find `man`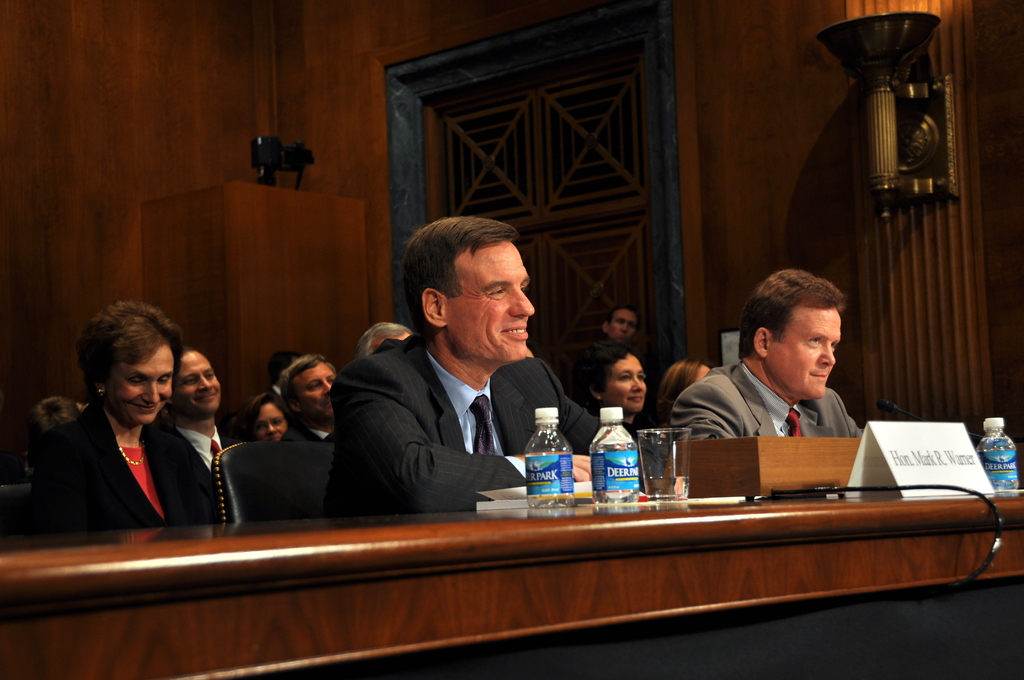
161, 345, 244, 482
